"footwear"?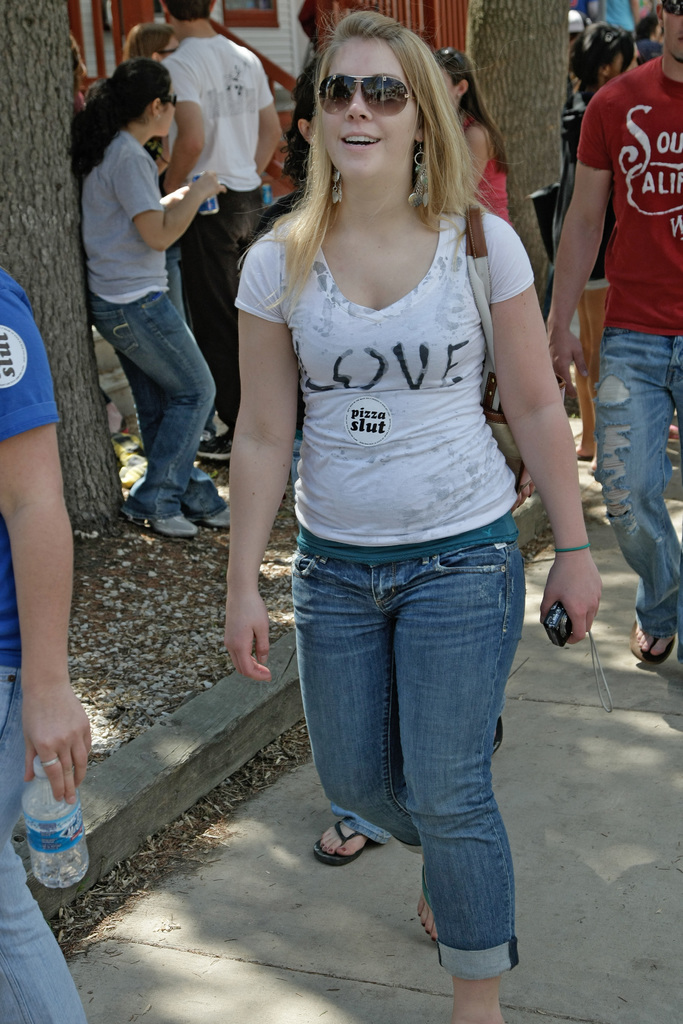
{"x1": 196, "y1": 431, "x2": 233, "y2": 465}
